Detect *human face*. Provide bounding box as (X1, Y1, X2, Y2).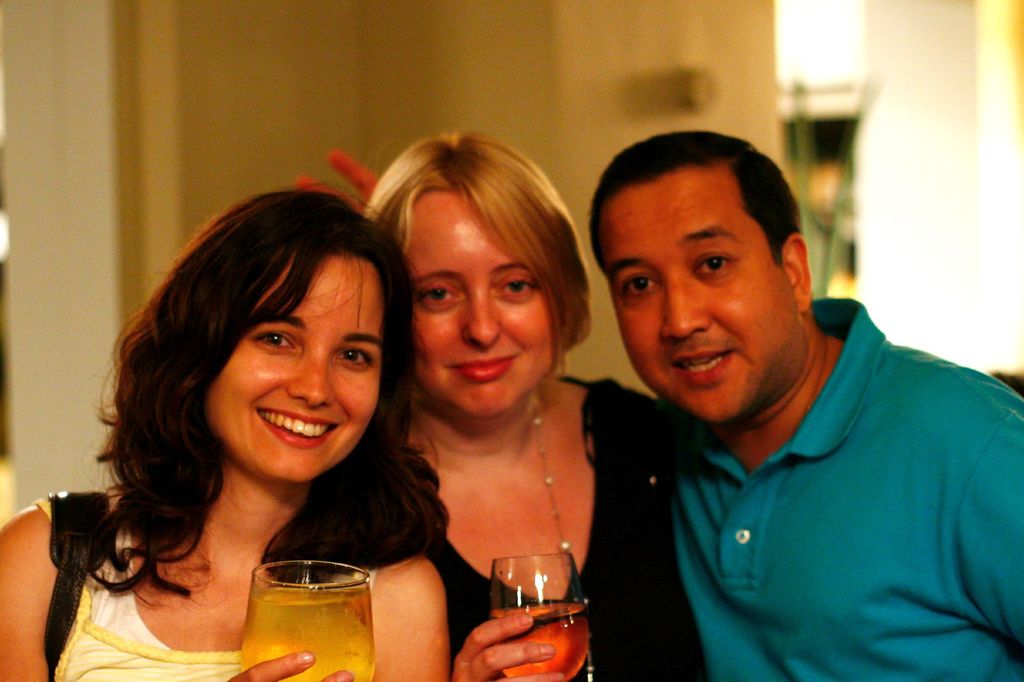
(410, 189, 555, 418).
